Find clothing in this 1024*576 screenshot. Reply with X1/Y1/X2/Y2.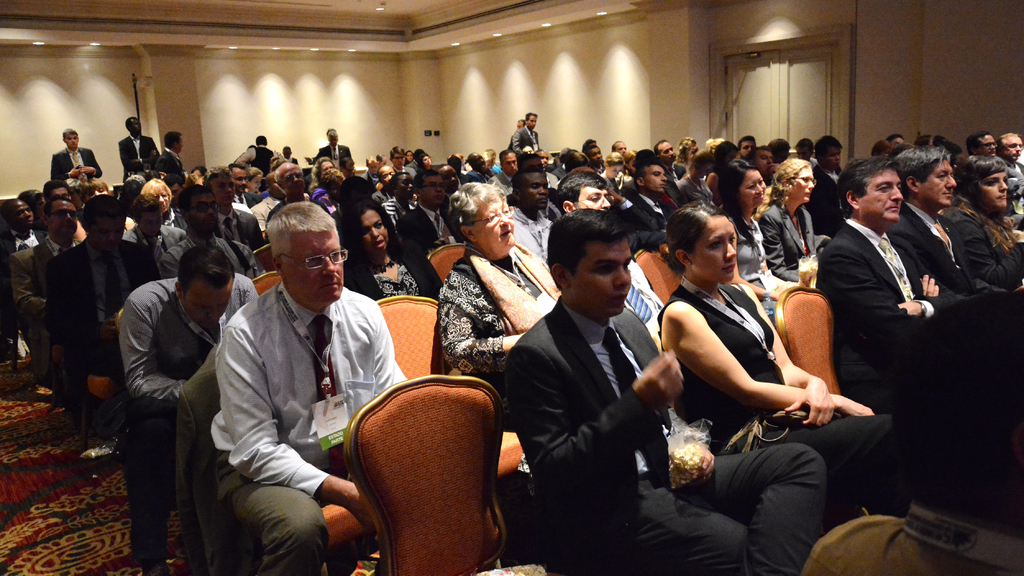
440/243/547/380.
